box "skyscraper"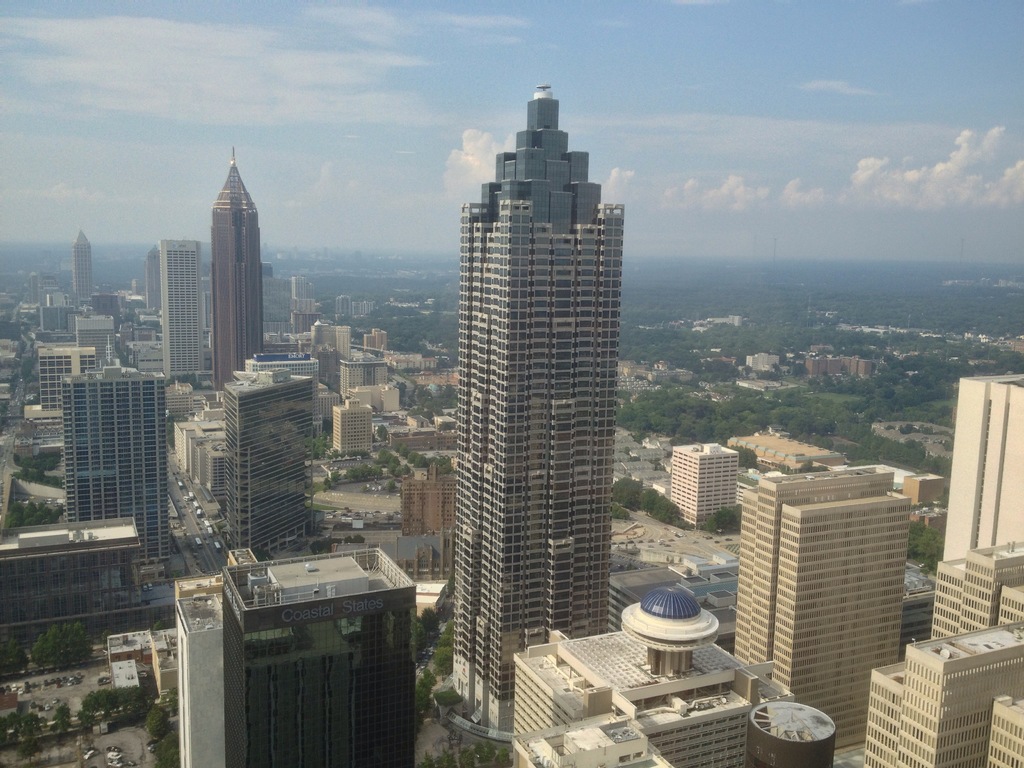
(left=738, top=467, right=911, bottom=739)
